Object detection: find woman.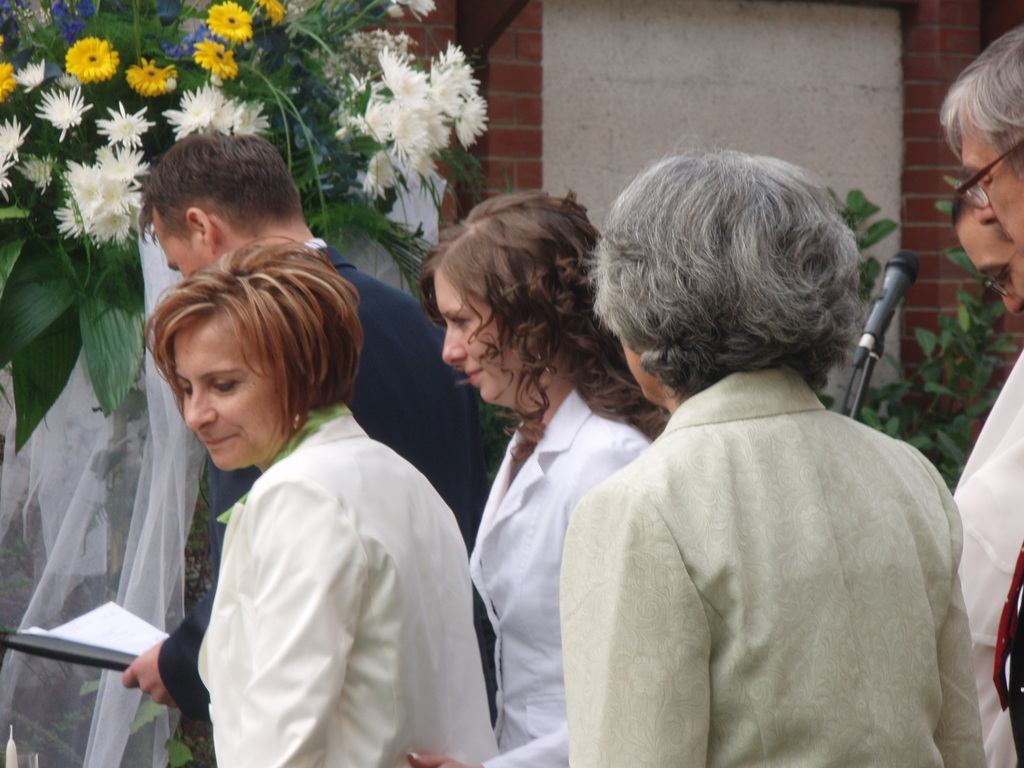
region(516, 138, 952, 752).
